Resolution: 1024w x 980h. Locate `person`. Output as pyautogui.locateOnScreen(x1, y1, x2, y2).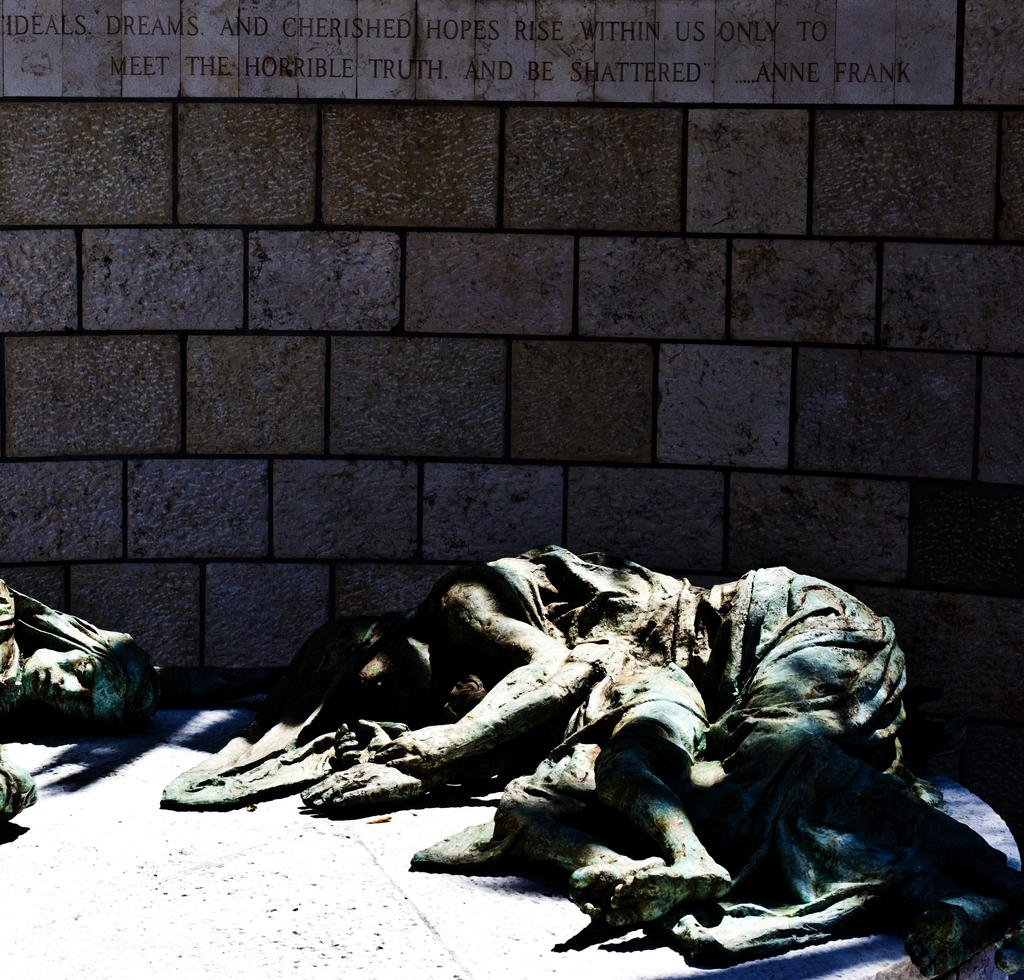
pyautogui.locateOnScreen(0, 565, 150, 824).
